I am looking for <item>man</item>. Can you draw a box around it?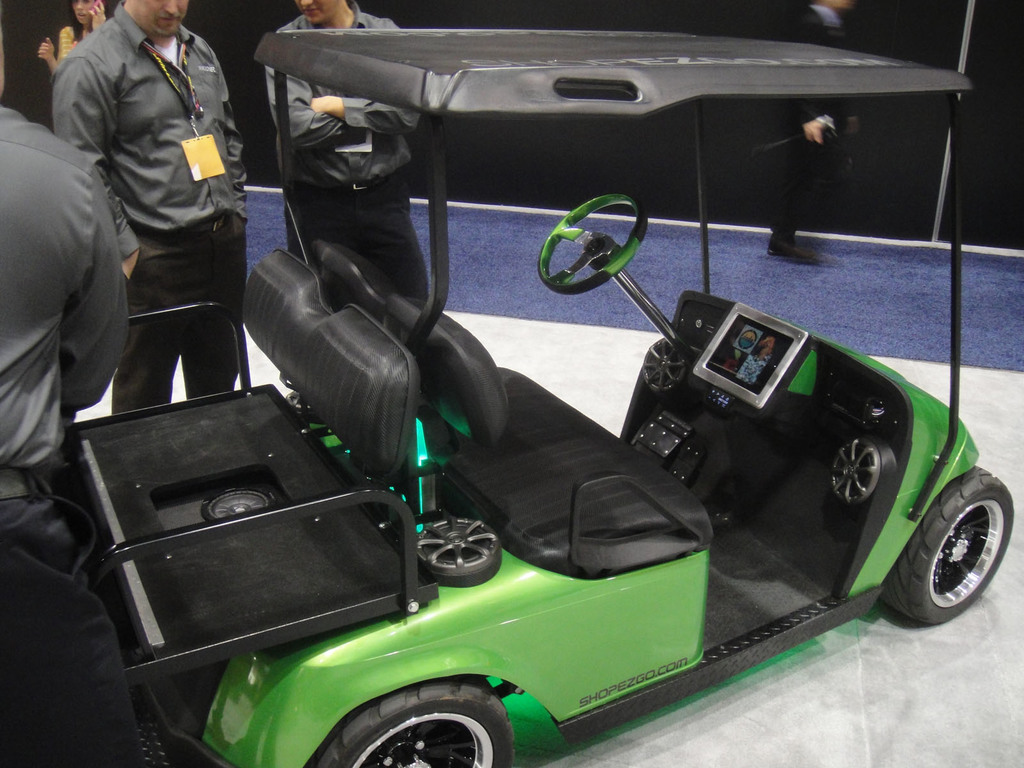
Sure, the bounding box is [262,0,433,307].
